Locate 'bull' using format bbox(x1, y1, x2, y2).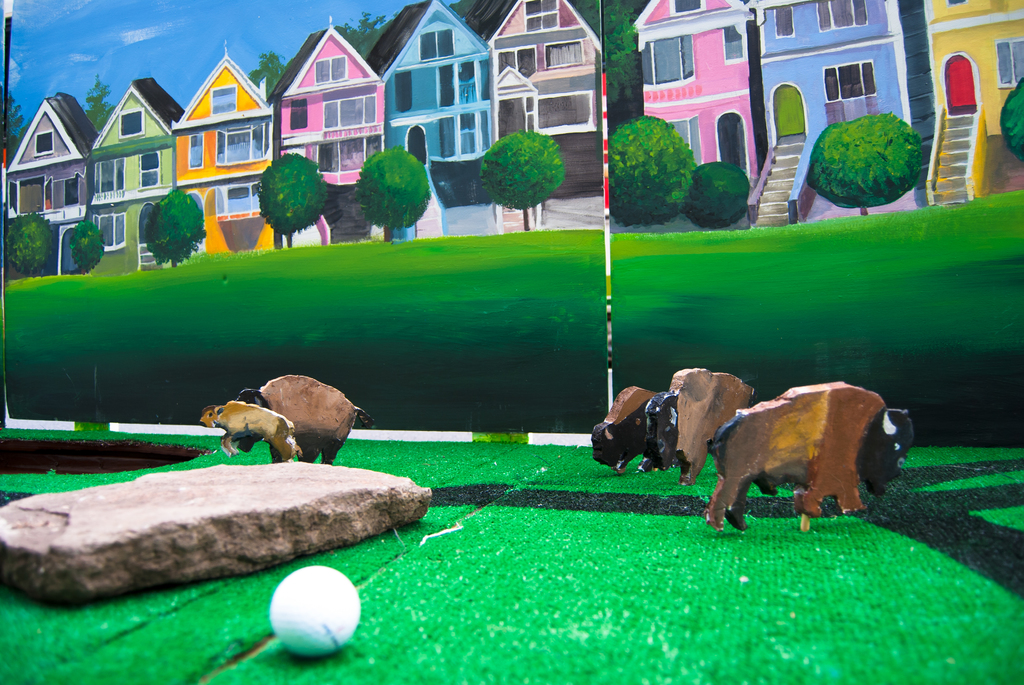
bbox(591, 381, 650, 471).
